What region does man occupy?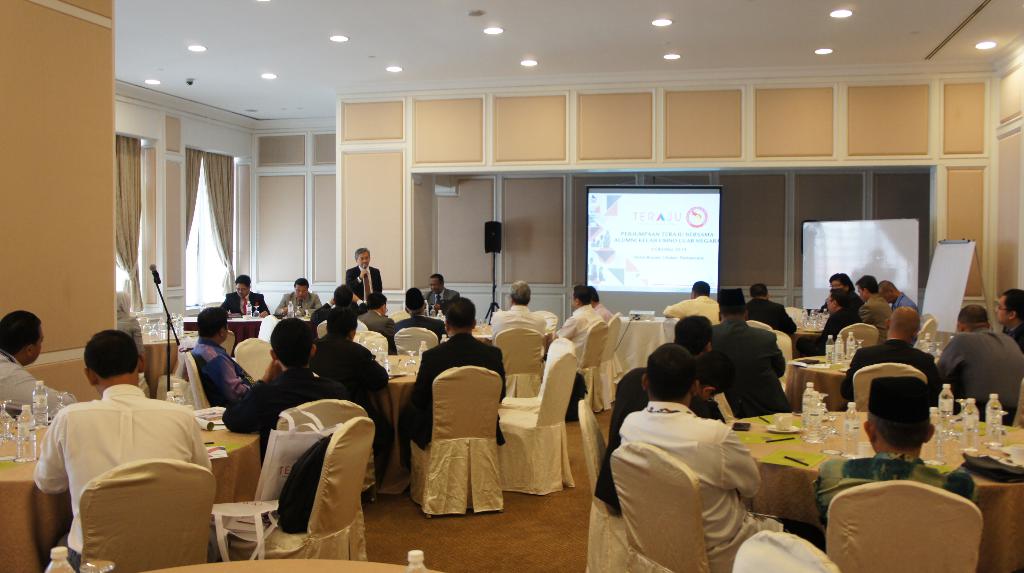
[x1=663, y1=281, x2=719, y2=326].
